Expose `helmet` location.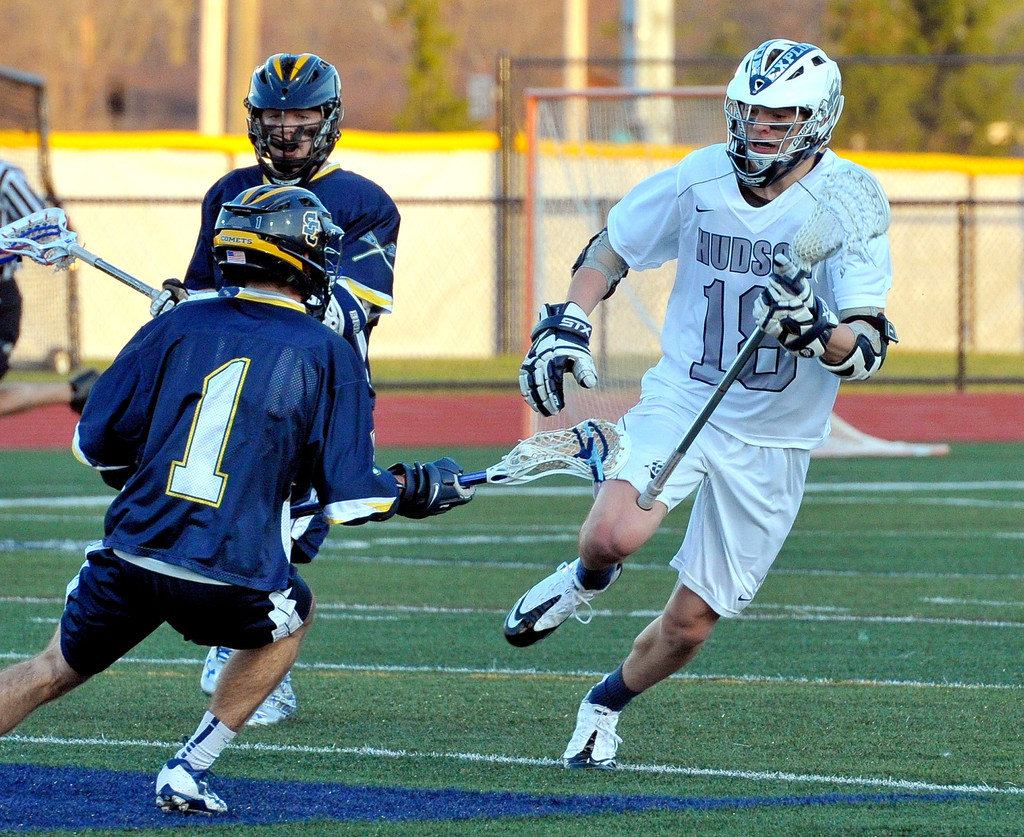
Exposed at 246/52/347/187.
